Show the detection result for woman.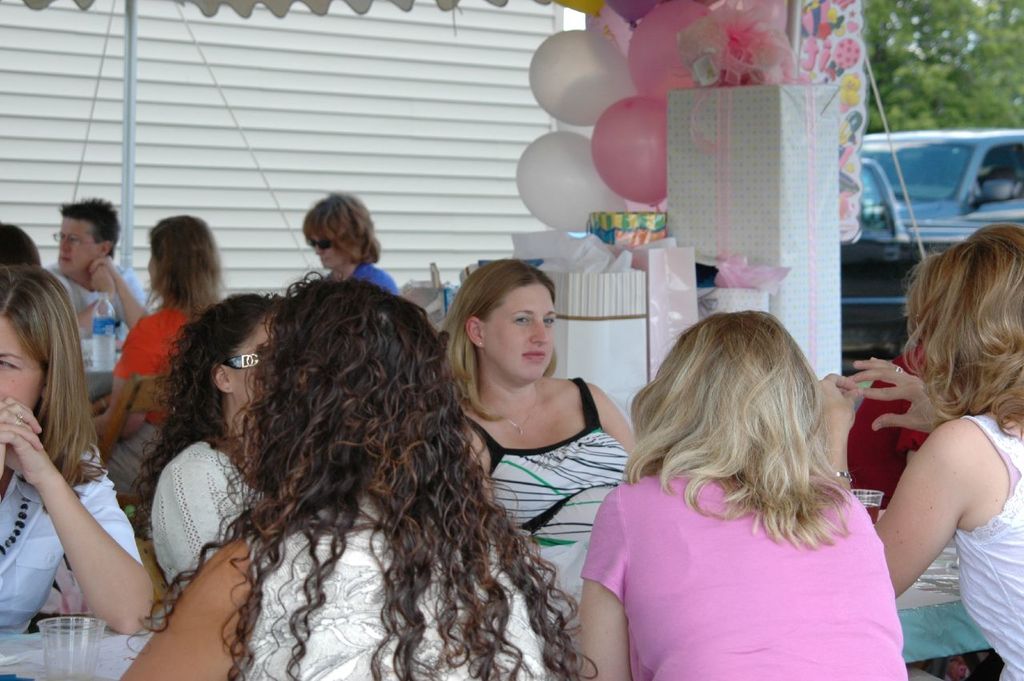
(x1=300, y1=186, x2=402, y2=302).
